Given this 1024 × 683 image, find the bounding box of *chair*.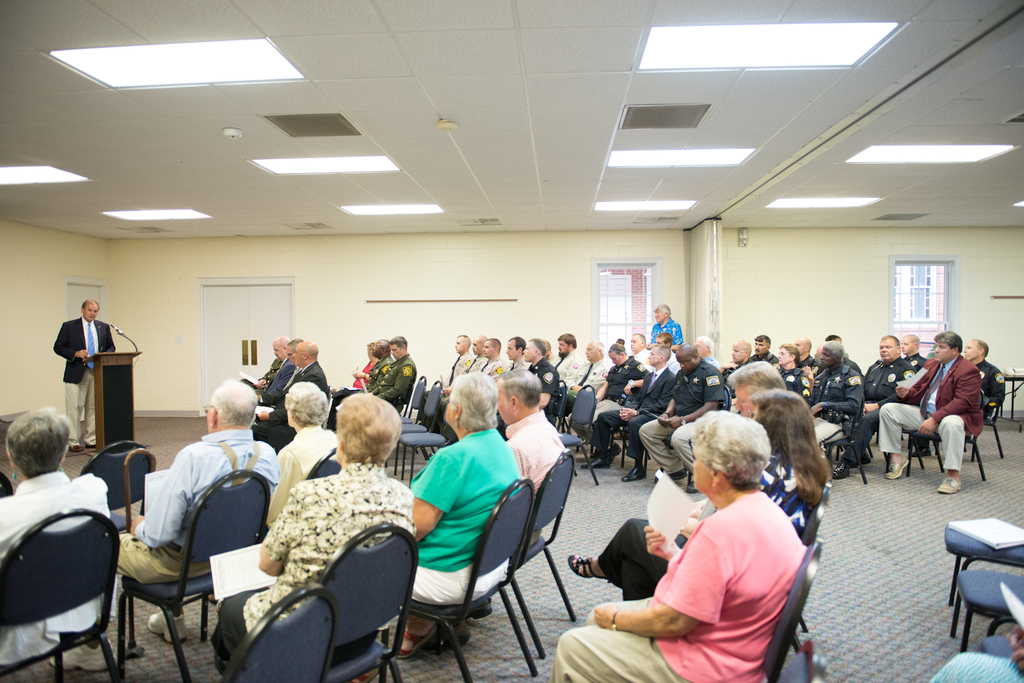
(x1=95, y1=461, x2=251, y2=682).
